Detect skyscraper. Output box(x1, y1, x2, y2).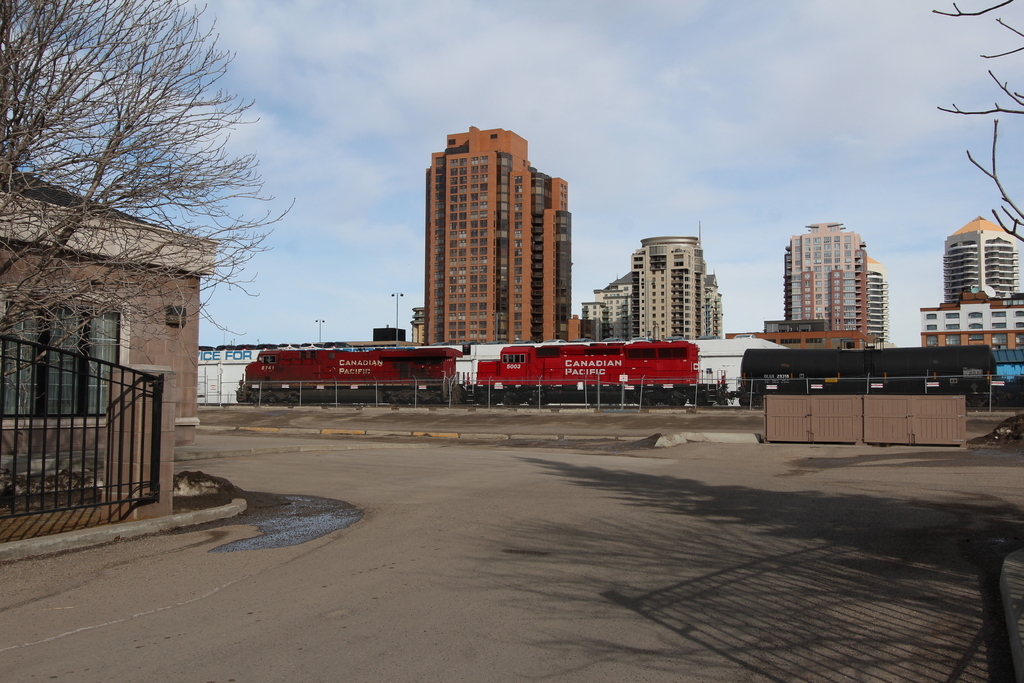
box(424, 122, 572, 342).
